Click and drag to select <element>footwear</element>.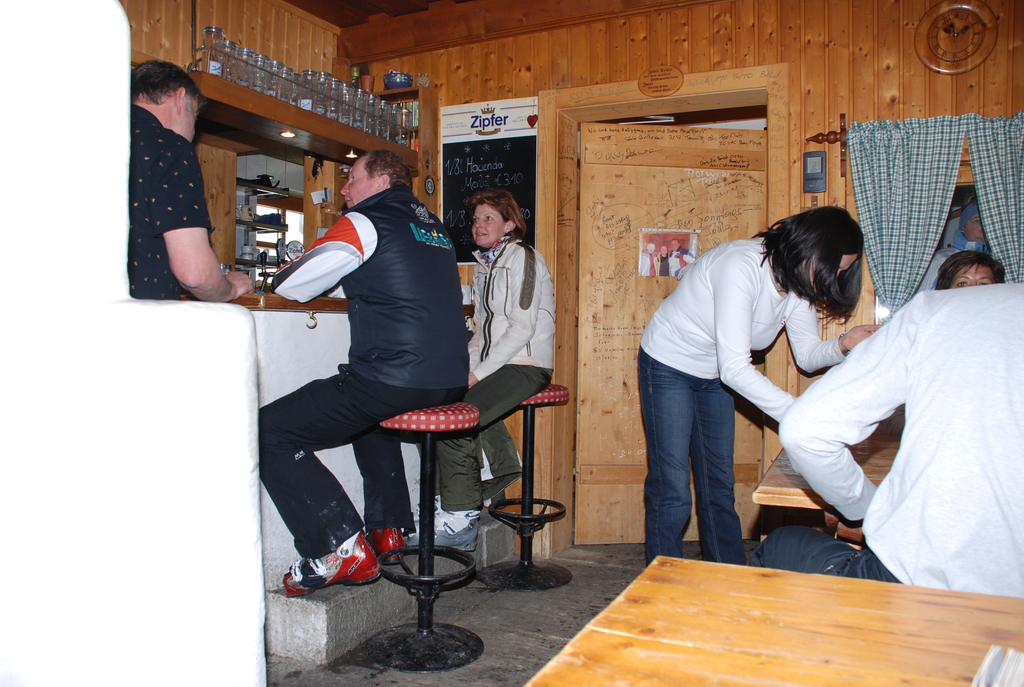
Selection: <region>398, 510, 476, 553</region>.
